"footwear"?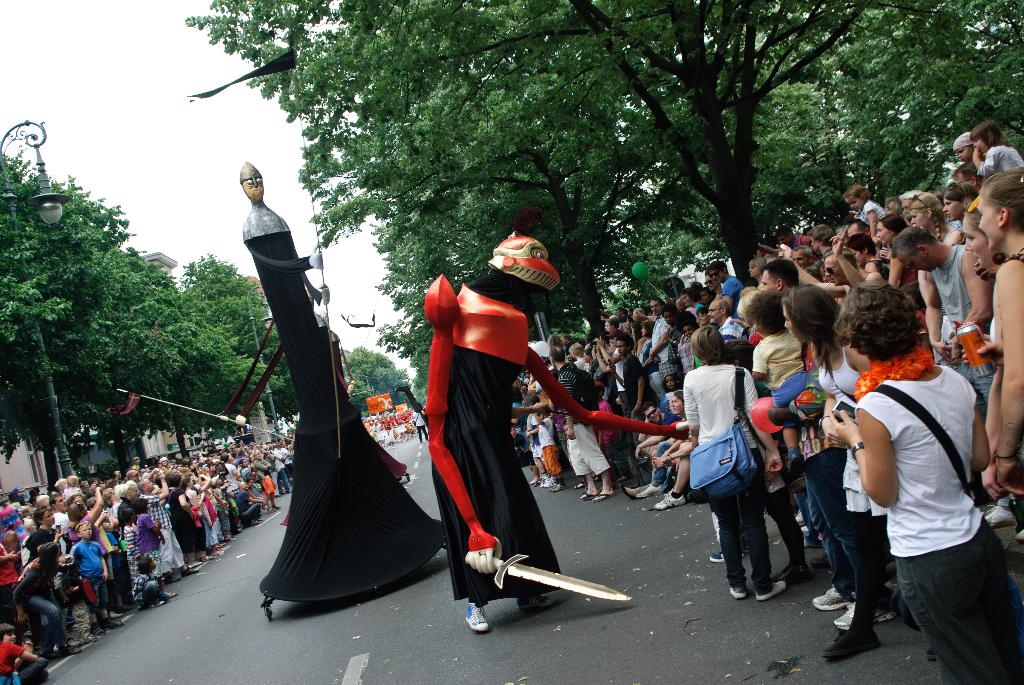
<region>82, 633, 97, 645</region>
